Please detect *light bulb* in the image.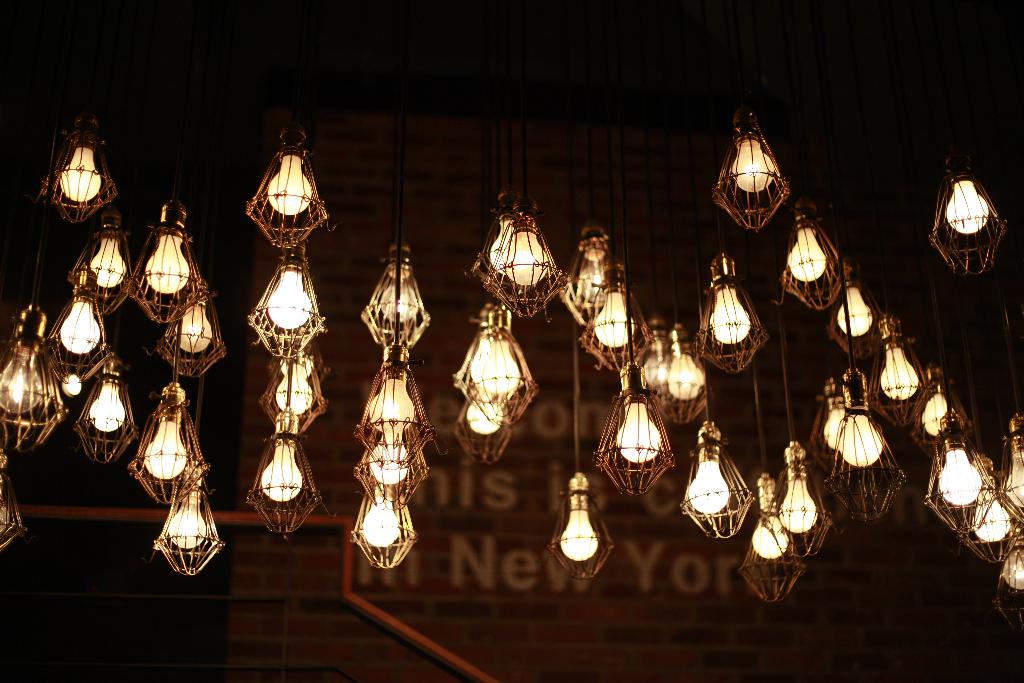
(x1=692, y1=421, x2=731, y2=513).
